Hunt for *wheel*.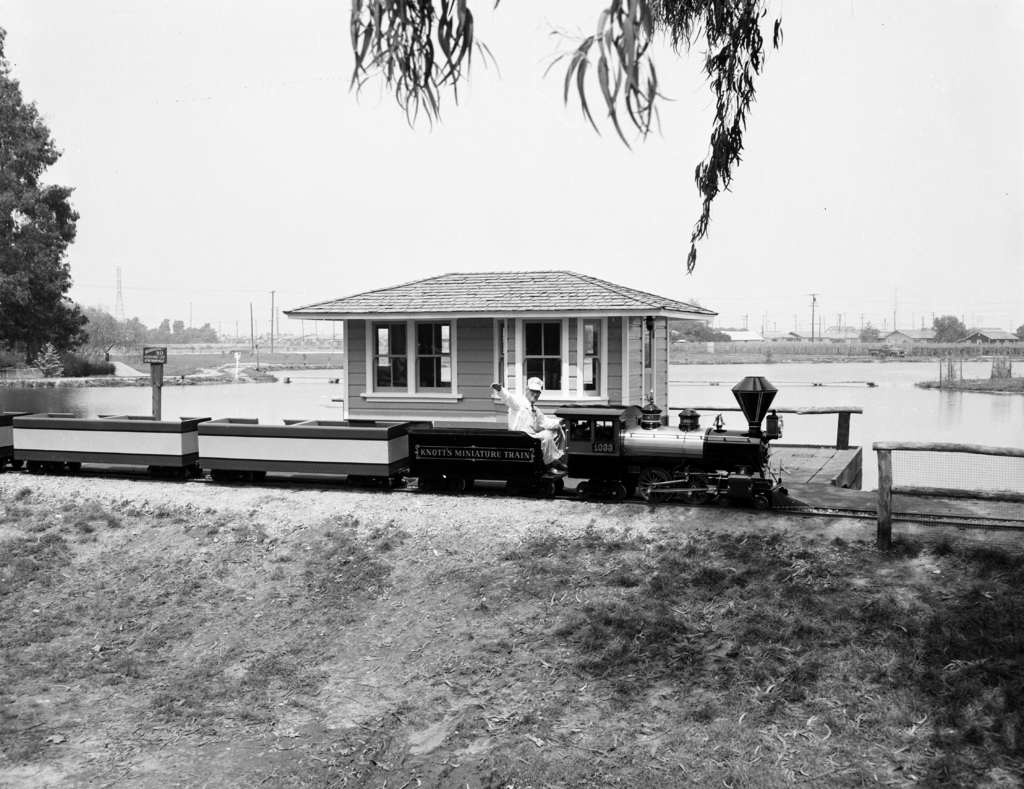
Hunted down at x1=24 y1=459 x2=39 y2=472.
